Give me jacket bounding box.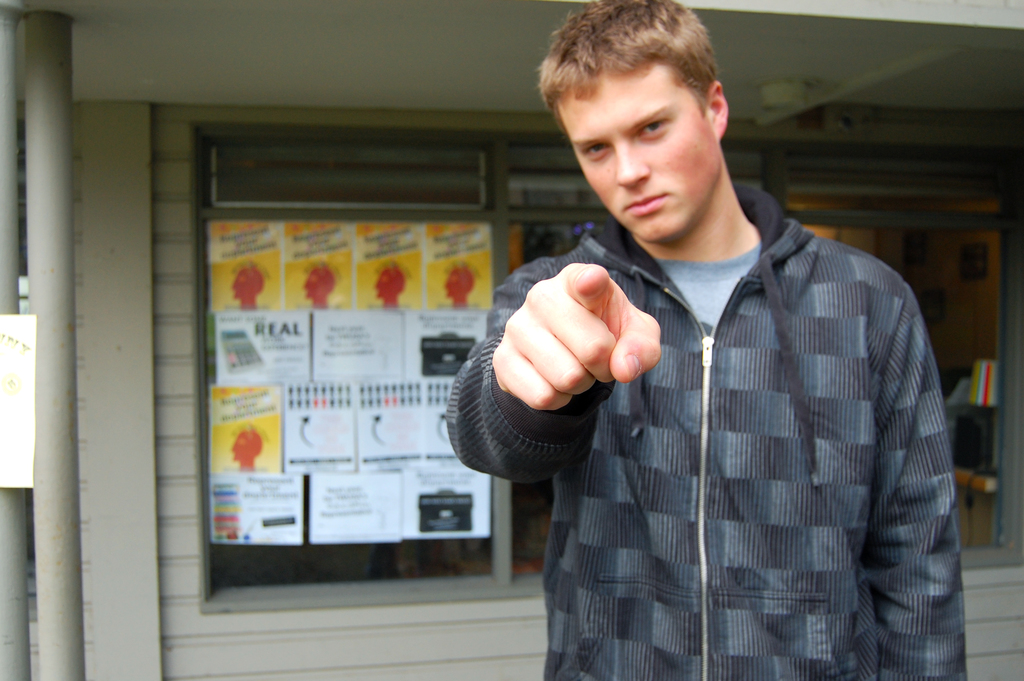
left=480, top=192, right=938, bottom=591.
